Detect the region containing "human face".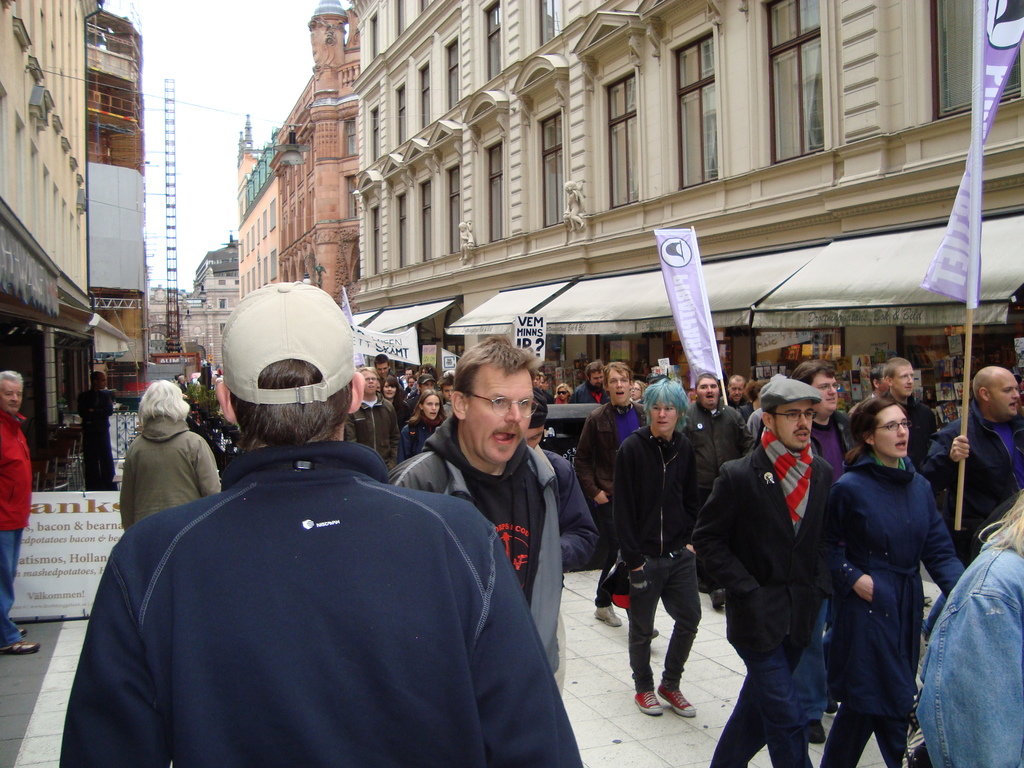
(817, 378, 845, 415).
